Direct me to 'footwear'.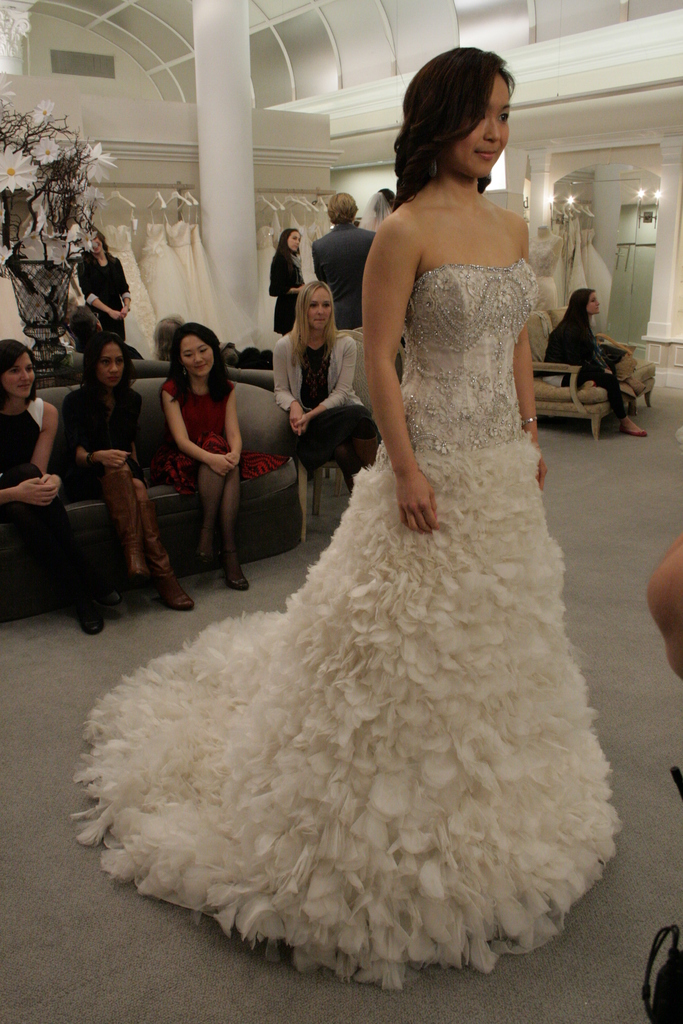
Direction: 197, 552, 215, 567.
